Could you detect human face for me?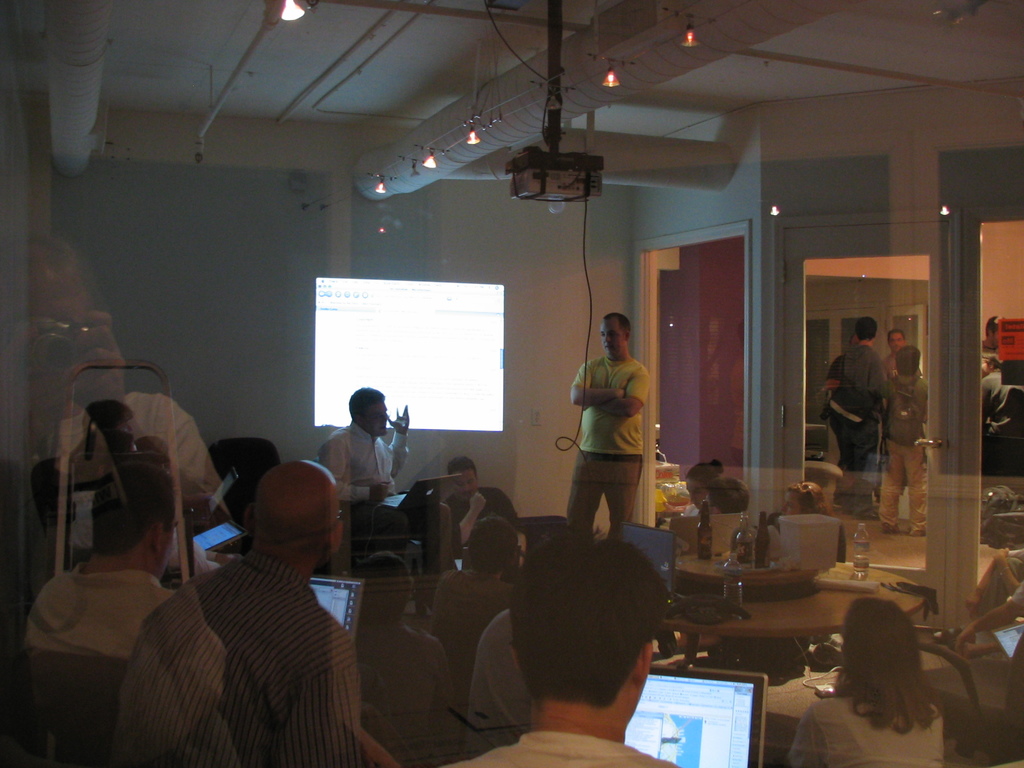
Detection result: {"x1": 888, "y1": 332, "x2": 906, "y2": 352}.
